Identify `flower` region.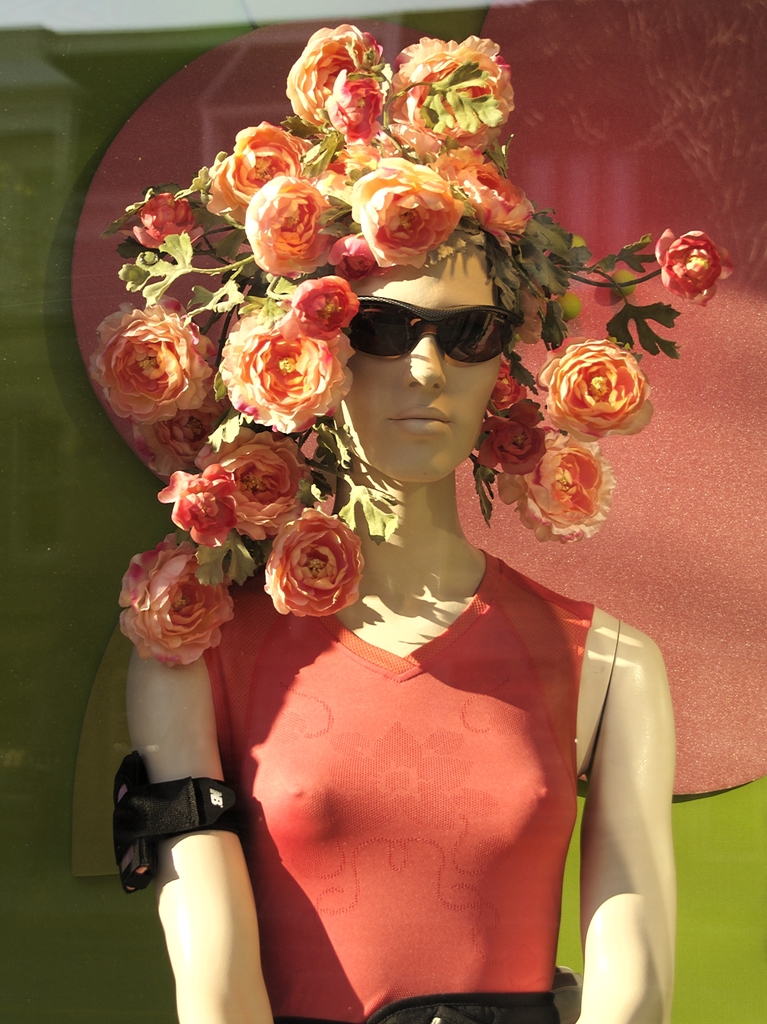
Region: {"left": 650, "top": 227, "right": 735, "bottom": 305}.
